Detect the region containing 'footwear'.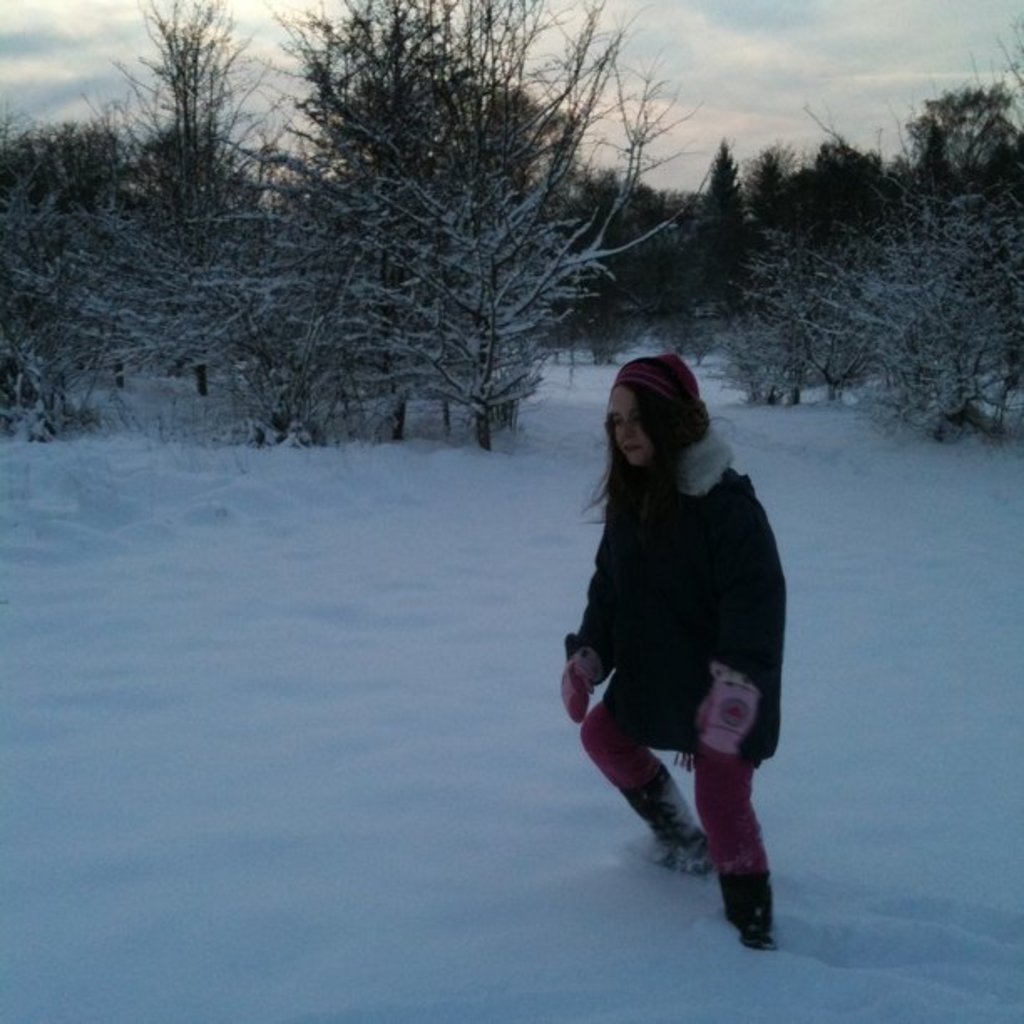
<box>611,765,718,877</box>.
